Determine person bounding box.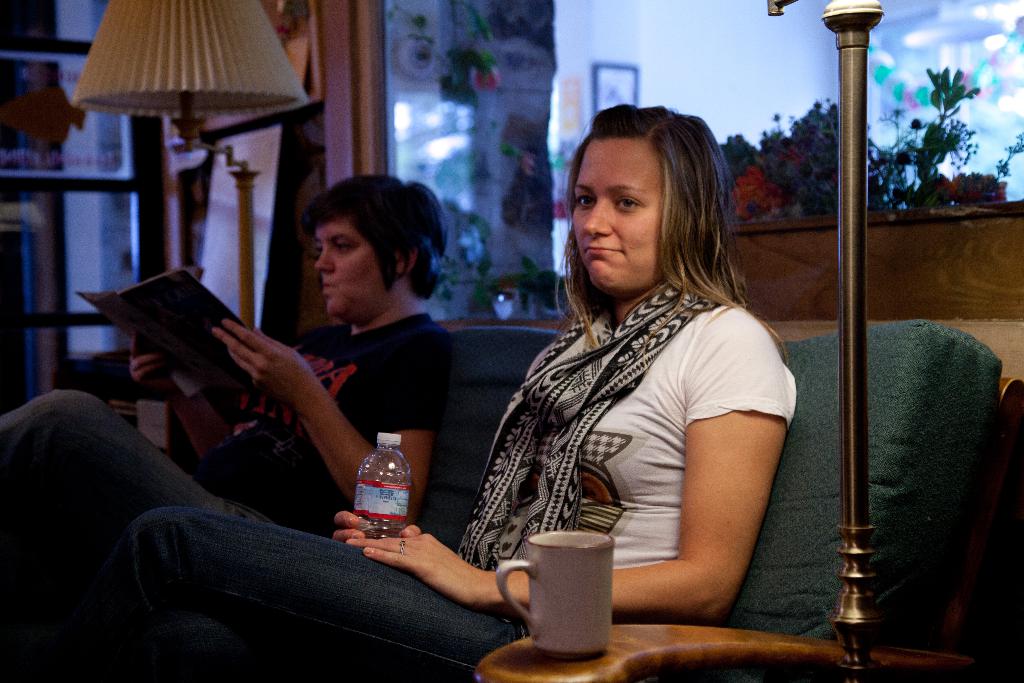
Determined: detection(298, 144, 802, 660).
